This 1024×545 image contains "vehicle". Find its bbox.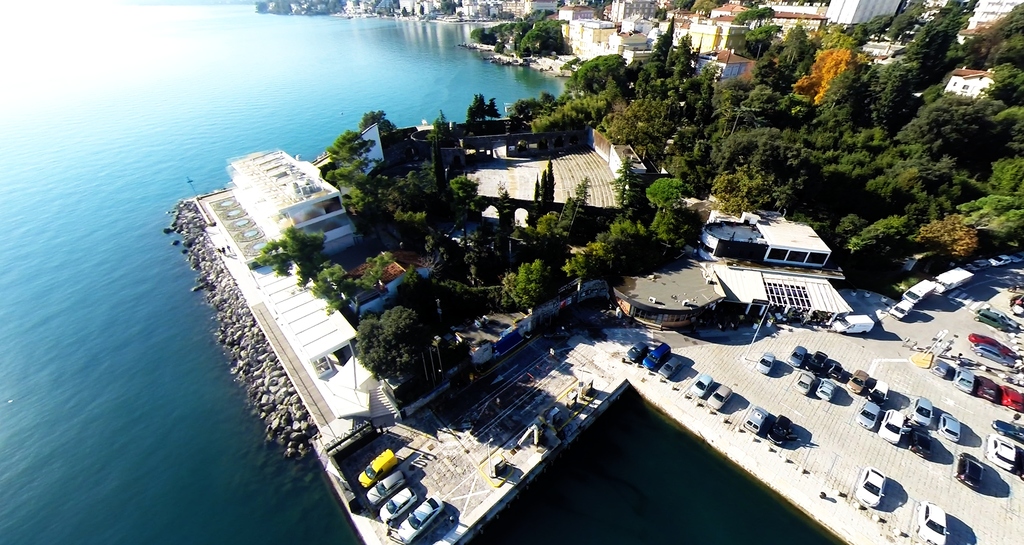
{"left": 378, "top": 482, "right": 417, "bottom": 525}.
